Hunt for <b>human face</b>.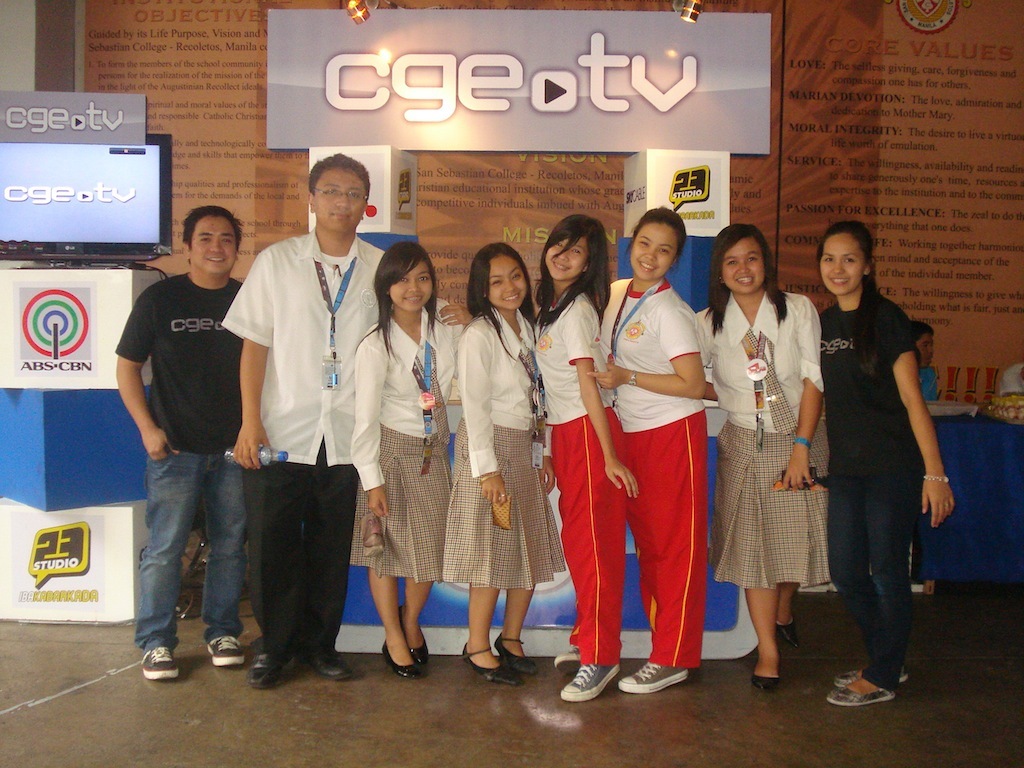
Hunted down at Rect(637, 220, 680, 278).
